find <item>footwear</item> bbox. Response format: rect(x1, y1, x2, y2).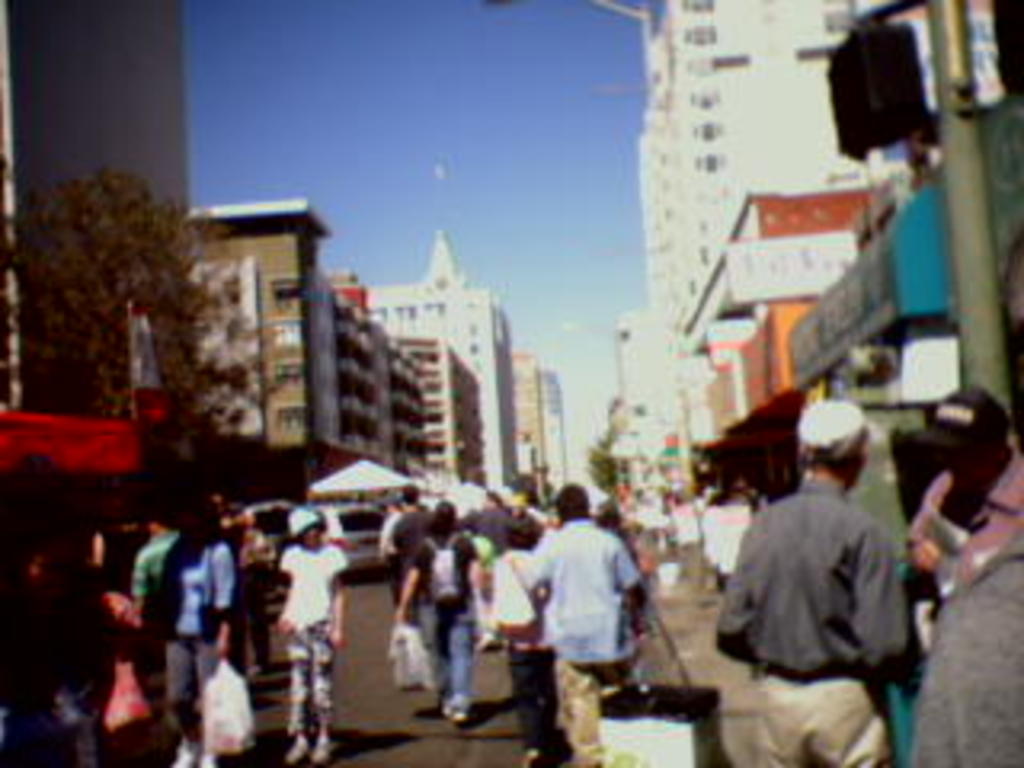
rect(192, 758, 211, 765).
